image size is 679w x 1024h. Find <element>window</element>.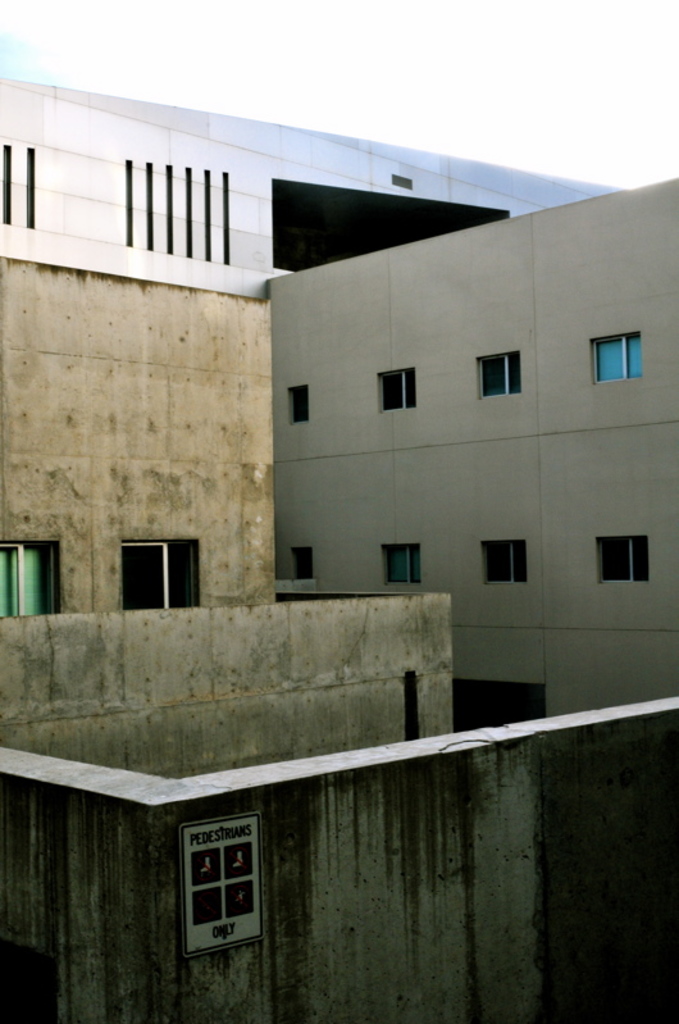
<box>288,550,311,587</box>.
